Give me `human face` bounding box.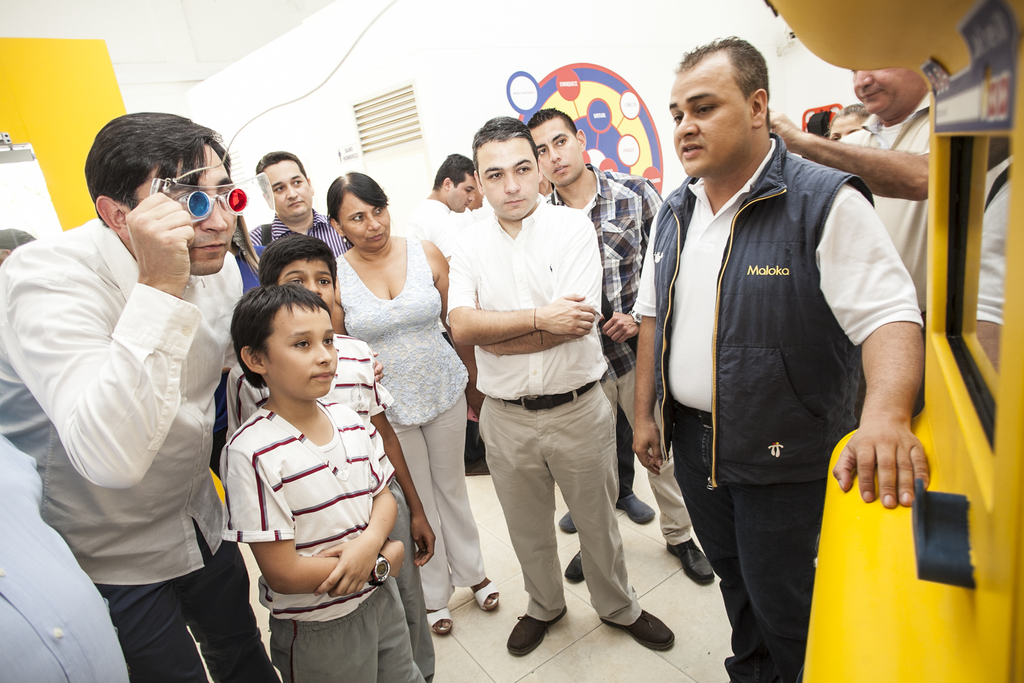
x1=666, y1=56, x2=748, y2=176.
